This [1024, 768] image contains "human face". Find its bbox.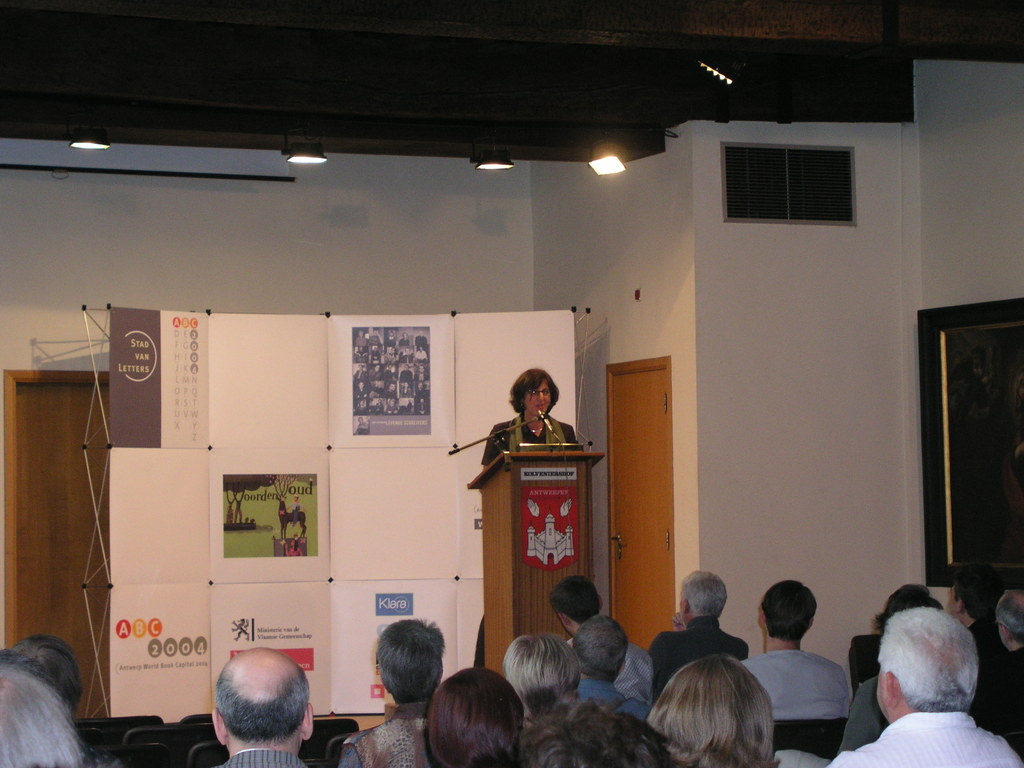
x1=402, y1=363, x2=412, y2=371.
